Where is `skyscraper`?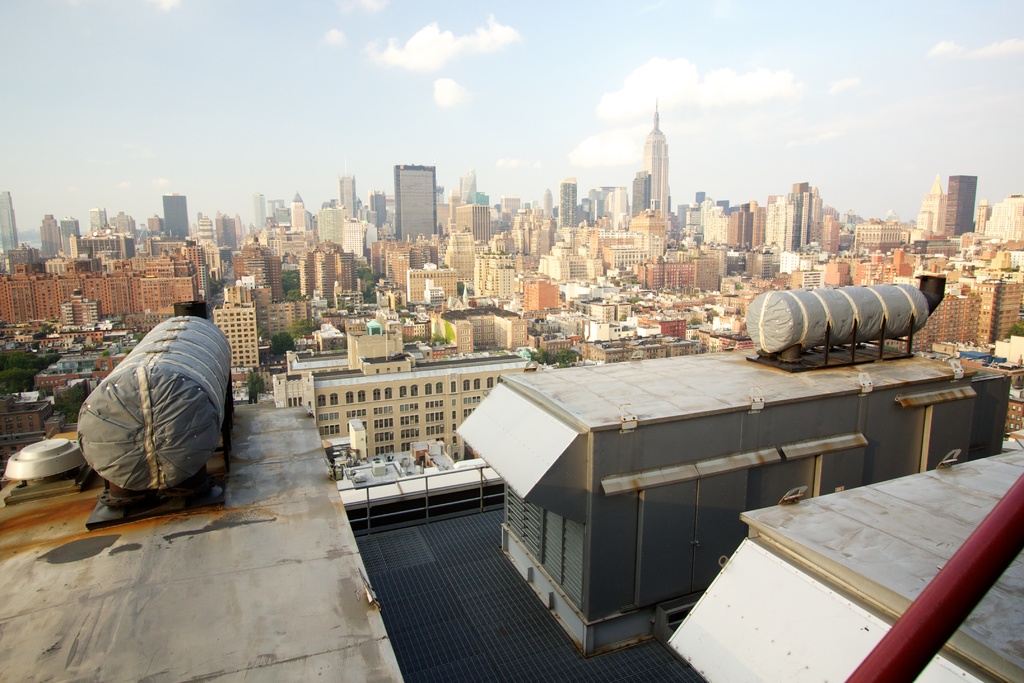
39, 211, 61, 258.
